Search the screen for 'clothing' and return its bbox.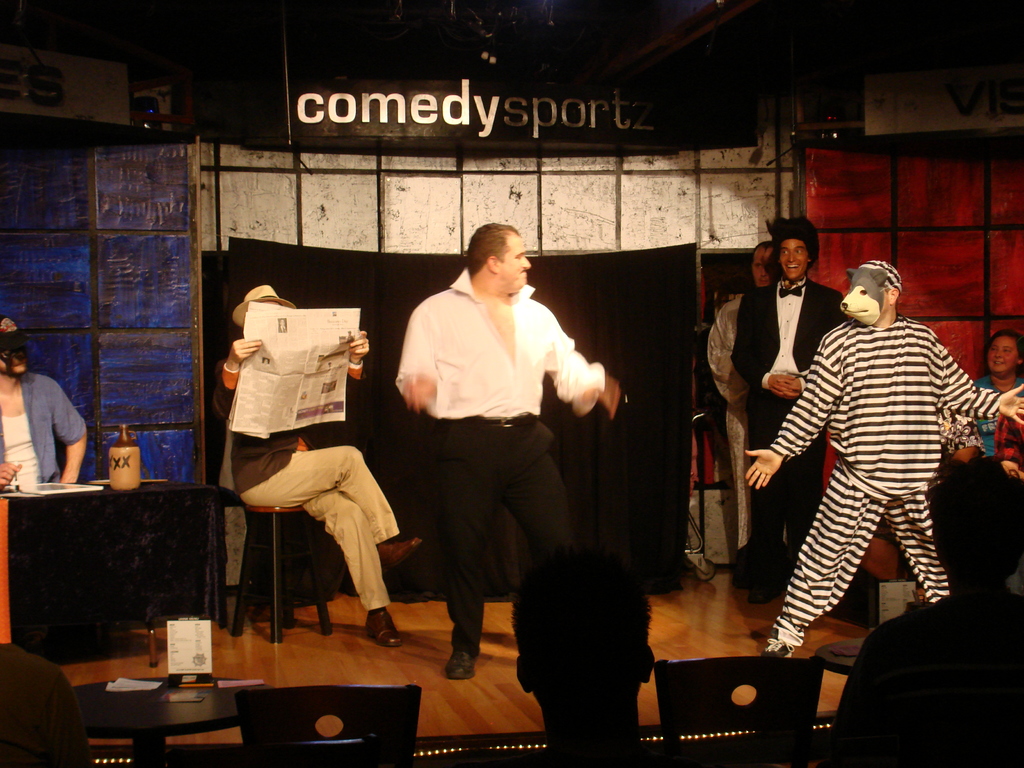
Found: <region>387, 268, 632, 654</region>.
